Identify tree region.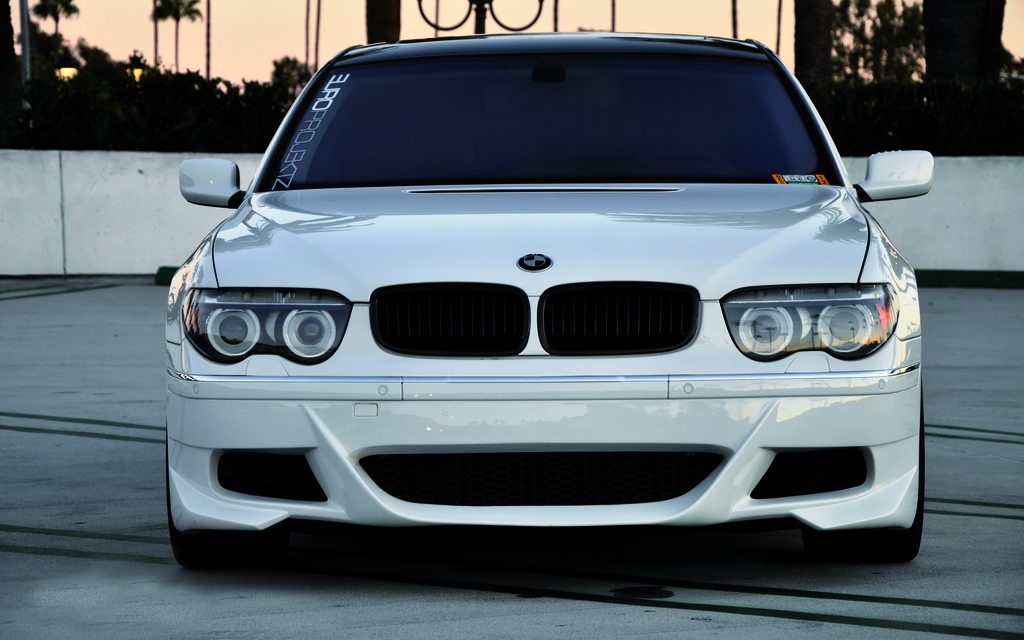
Region: crop(150, 0, 200, 72).
